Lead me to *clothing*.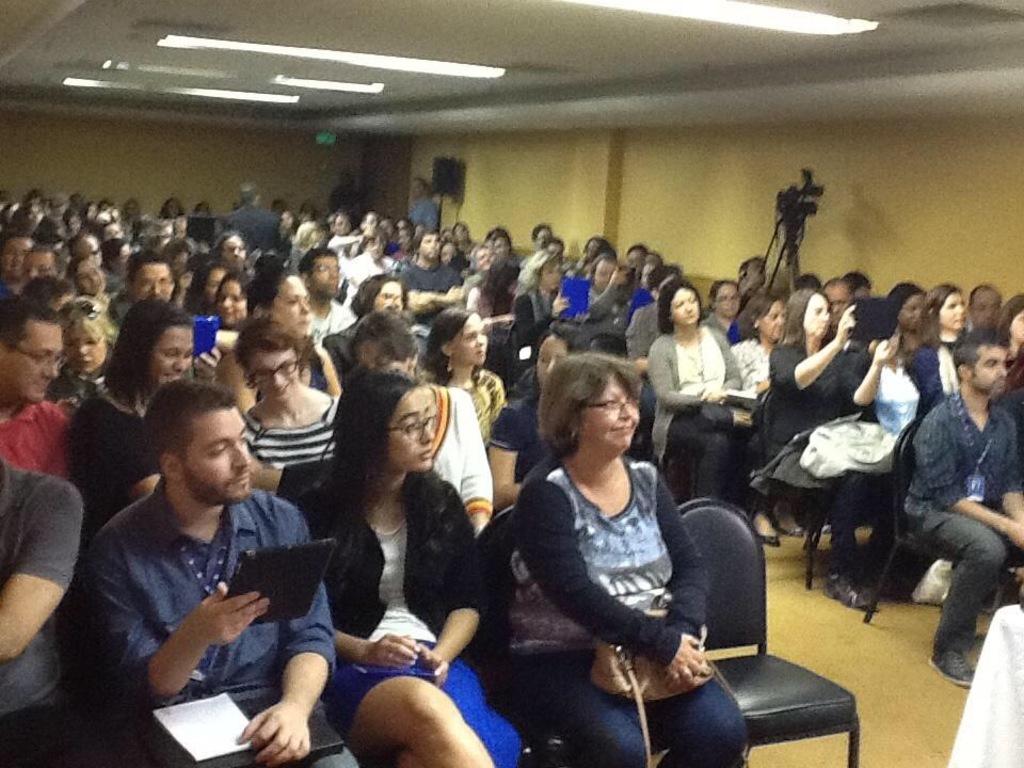
Lead to crop(587, 281, 625, 346).
